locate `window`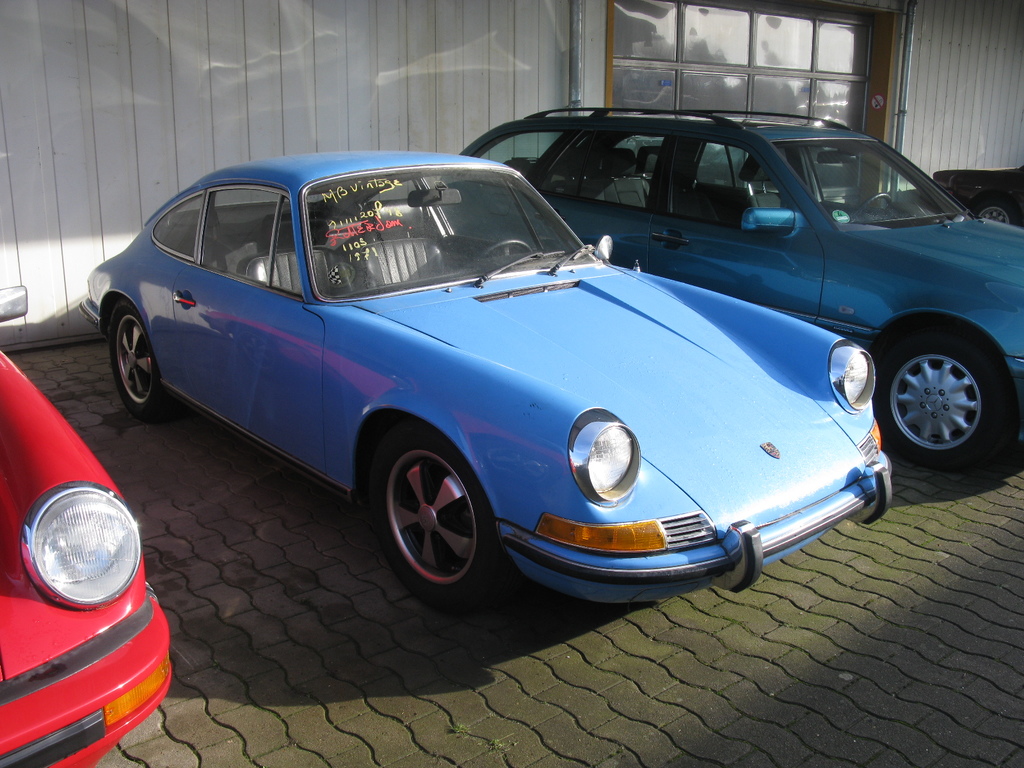
detection(200, 191, 282, 284)
